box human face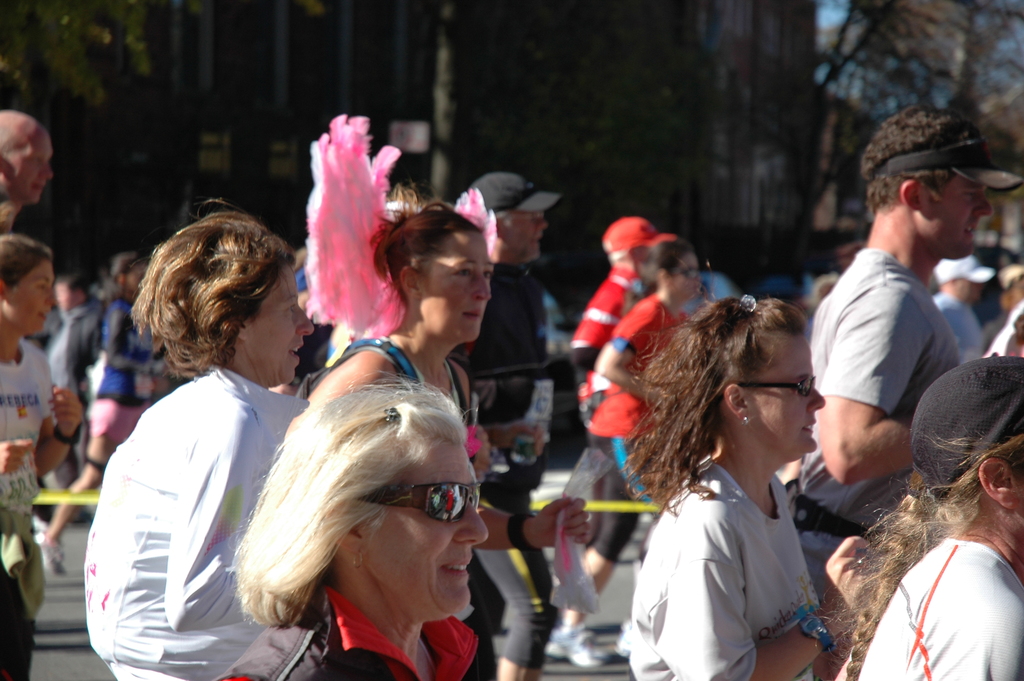
678/254/705/297
